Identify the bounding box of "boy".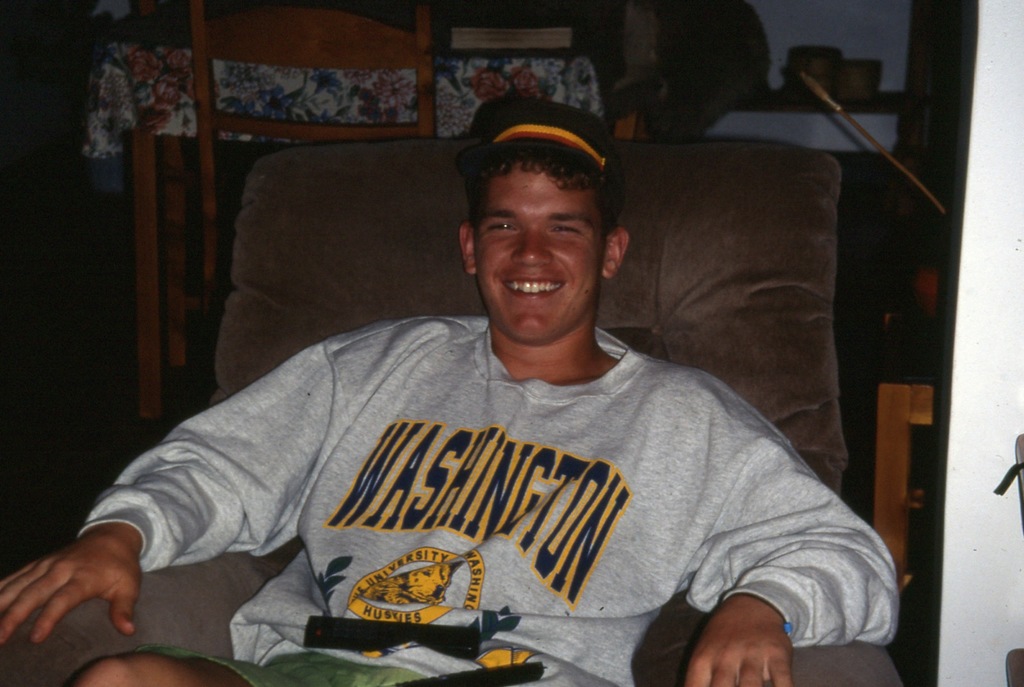
bbox=(86, 91, 853, 676).
